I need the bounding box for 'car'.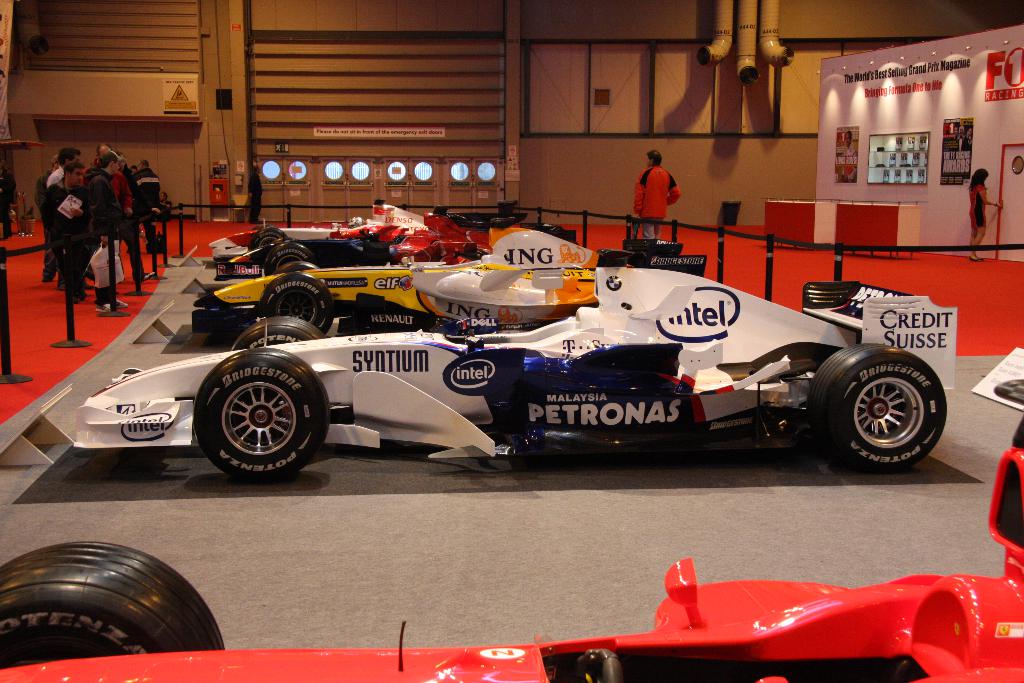
Here it is: bbox=(223, 219, 586, 283).
